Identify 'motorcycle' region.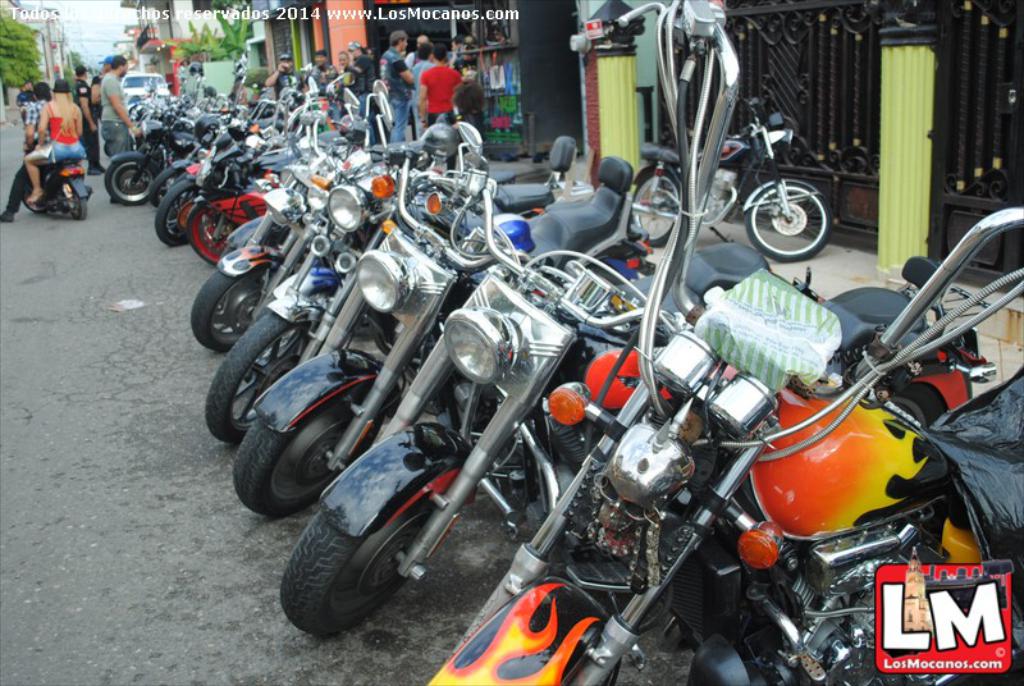
Region: (left=422, top=0, right=1021, bottom=685).
